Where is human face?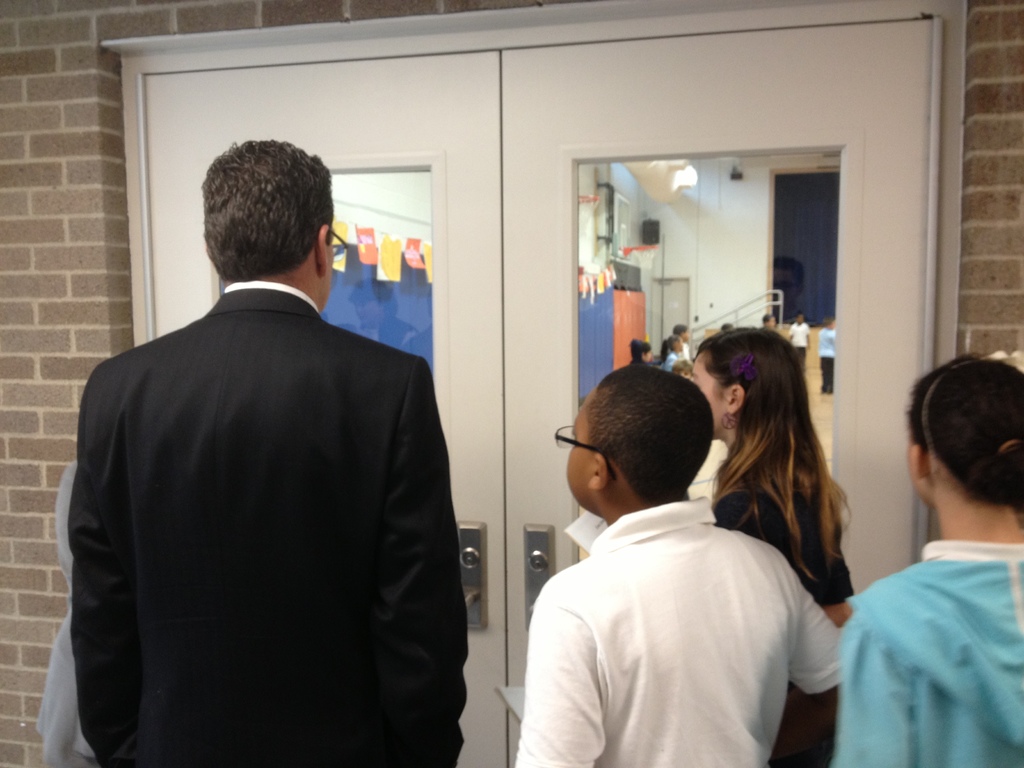
643,349,652,366.
